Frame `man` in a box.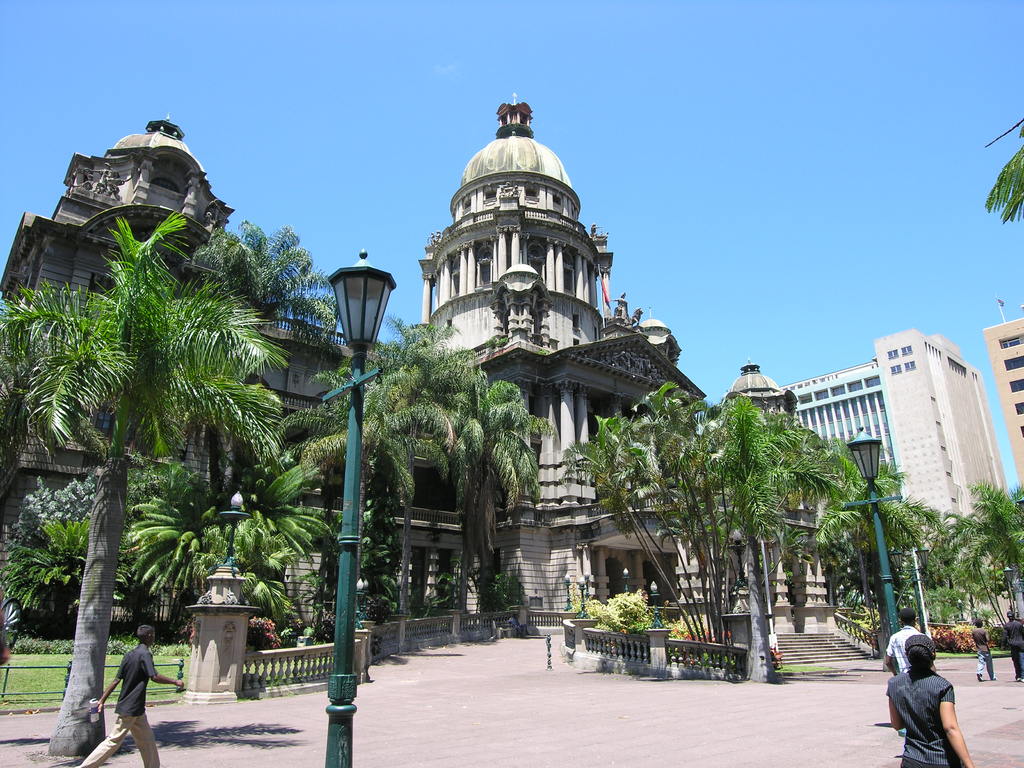
box=[1004, 611, 1023, 683].
